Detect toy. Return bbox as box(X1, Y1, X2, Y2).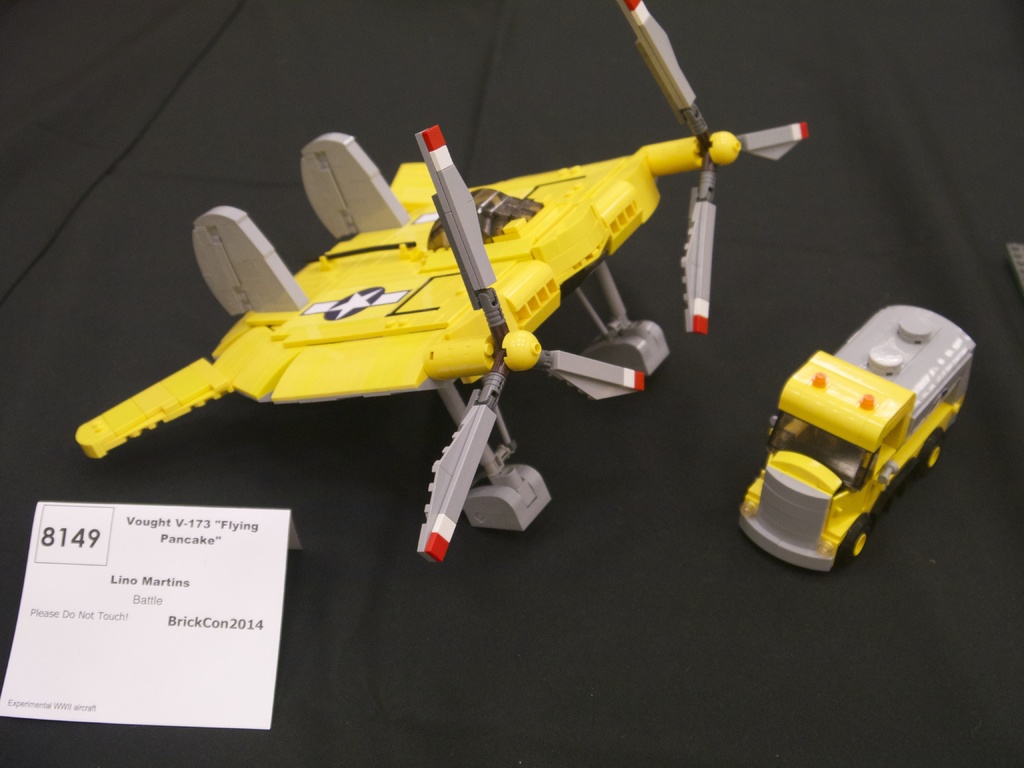
box(70, 1, 811, 569).
